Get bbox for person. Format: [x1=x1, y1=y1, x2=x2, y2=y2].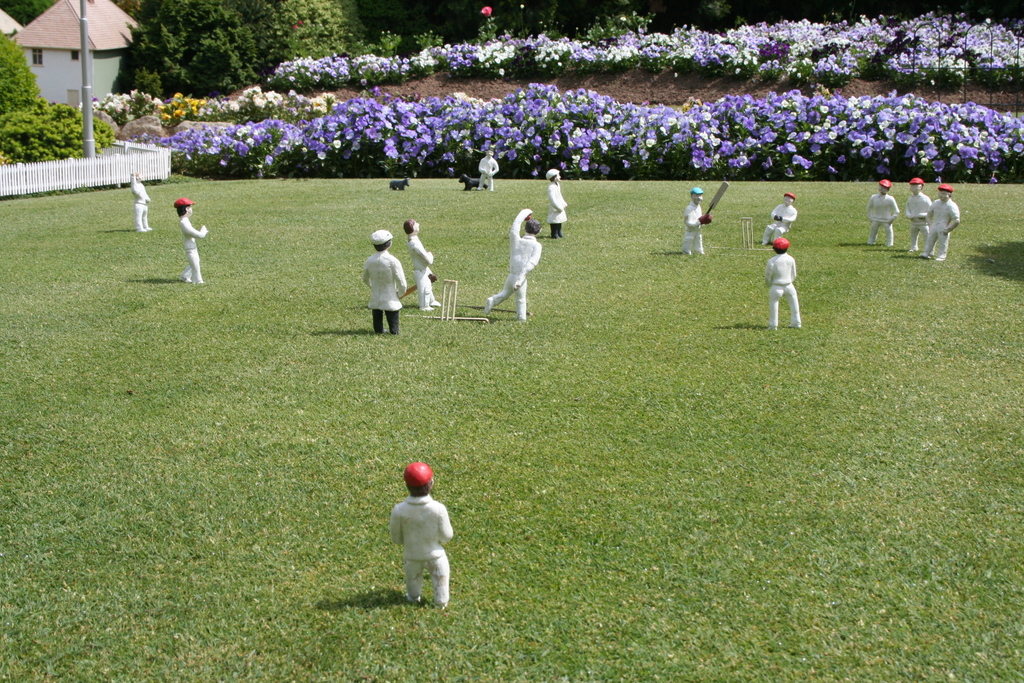
[x1=356, y1=228, x2=404, y2=336].
